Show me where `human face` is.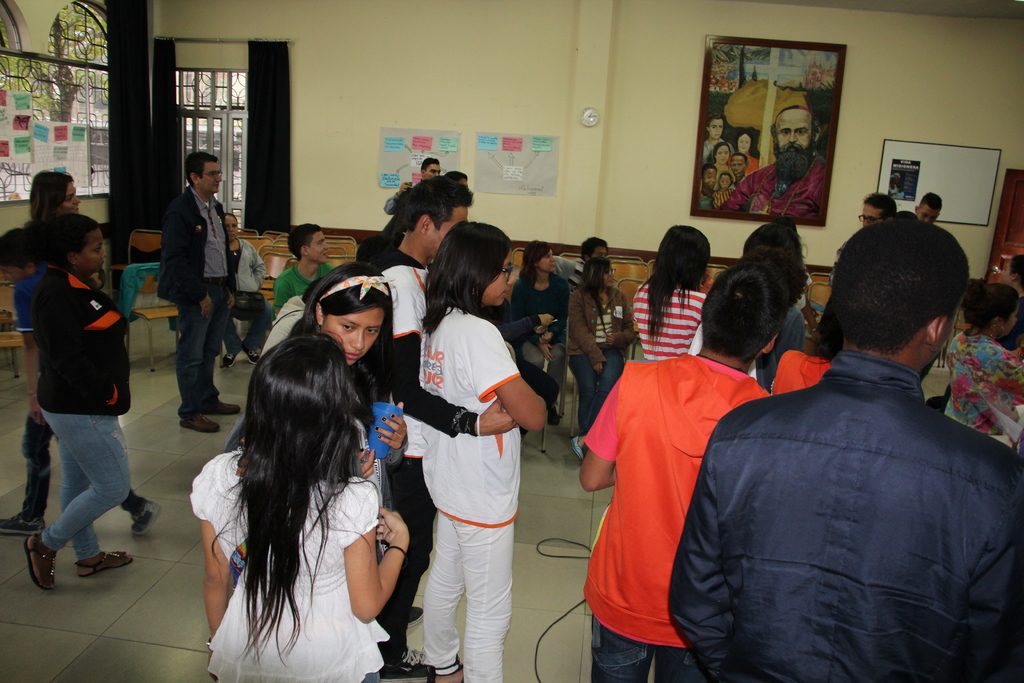
`human face` is at {"left": 481, "top": 252, "right": 513, "bottom": 302}.
